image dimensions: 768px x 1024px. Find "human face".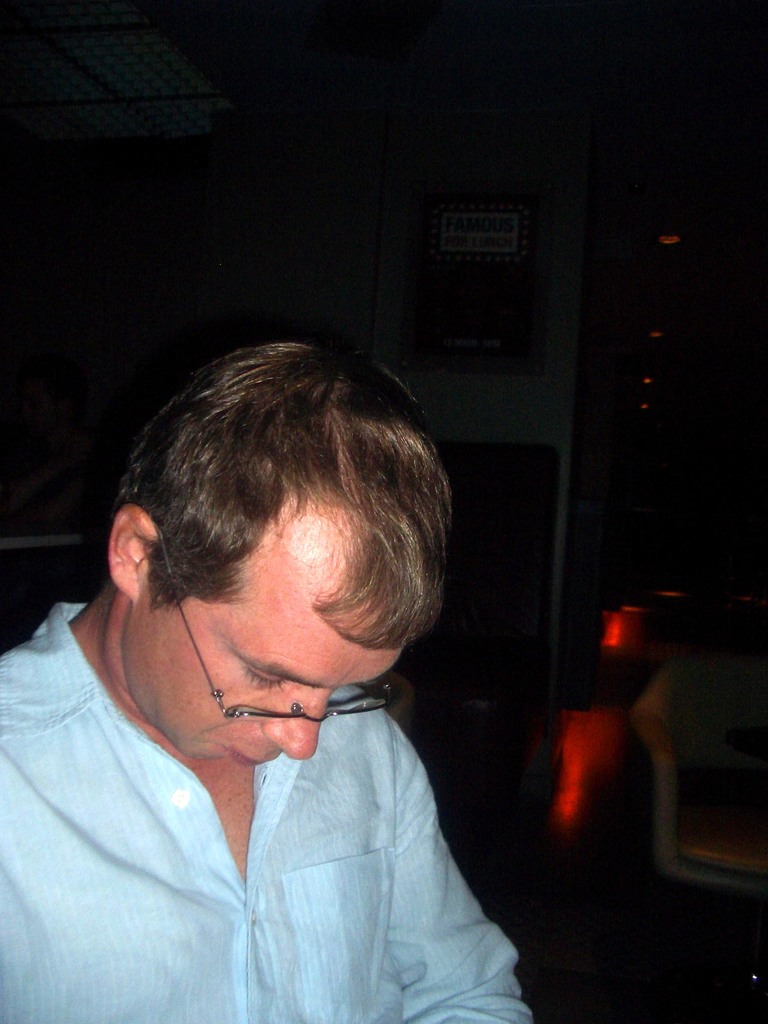
[136,598,401,760].
